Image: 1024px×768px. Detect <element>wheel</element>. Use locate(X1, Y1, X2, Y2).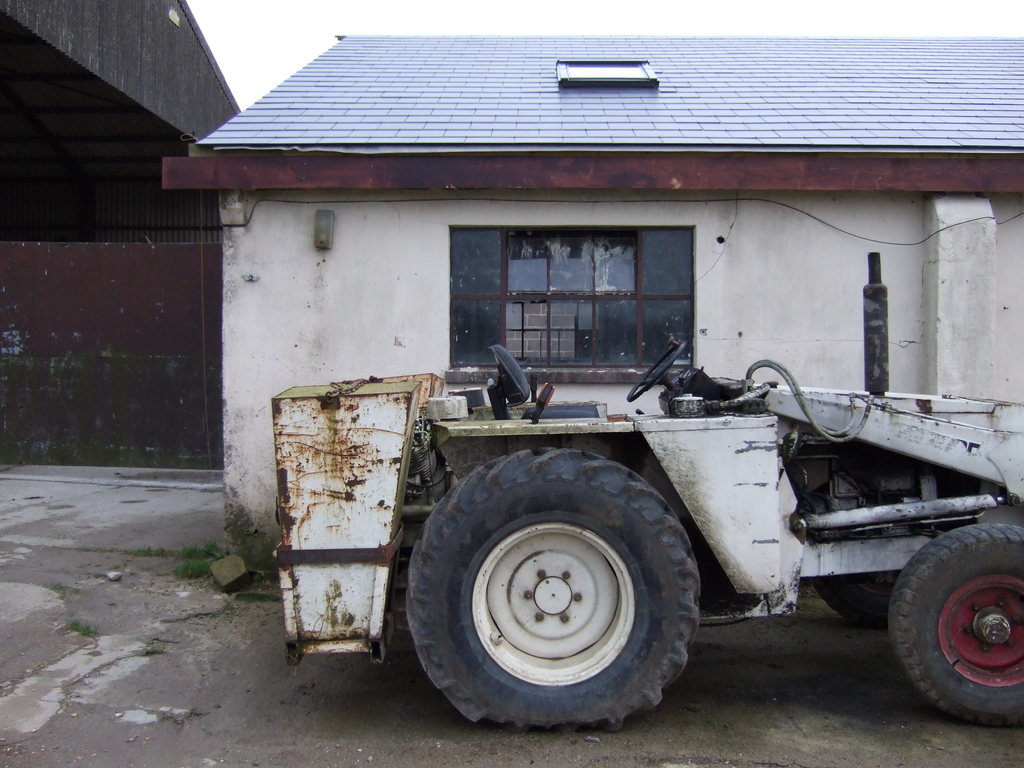
locate(404, 446, 703, 733).
